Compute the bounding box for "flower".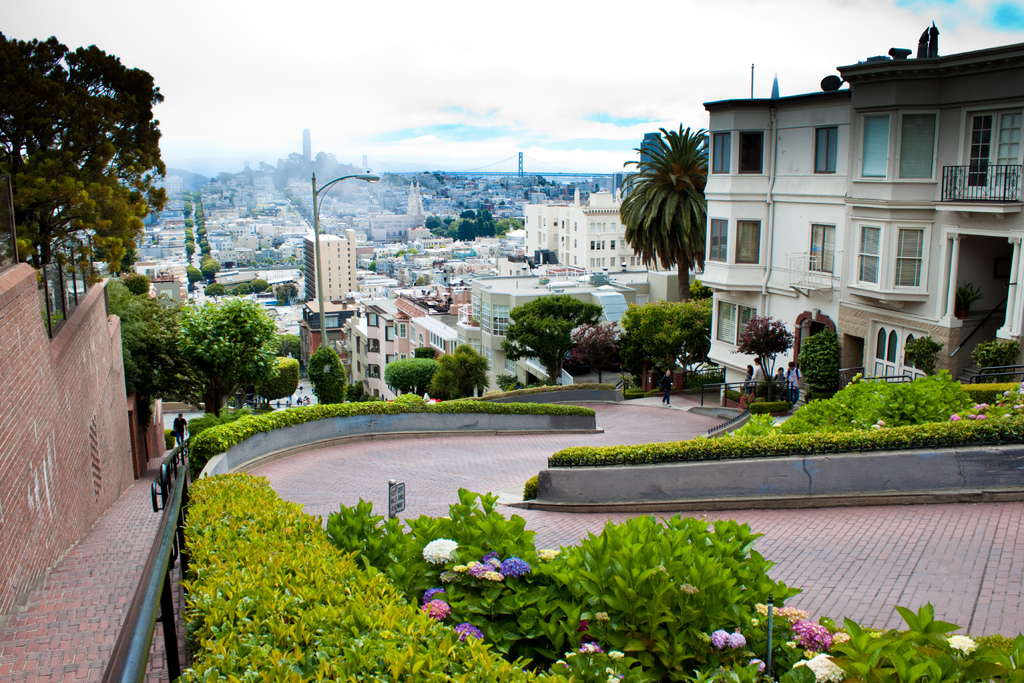
419,535,460,568.
